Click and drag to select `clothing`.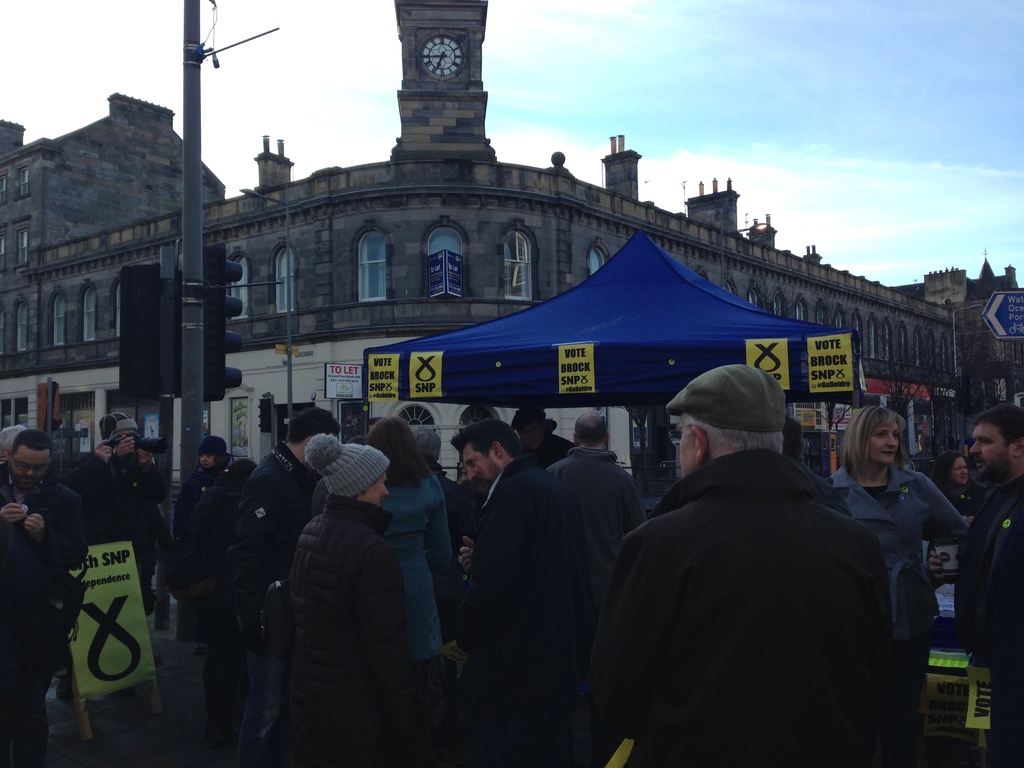
Selection: bbox=(0, 471, 89, 767).
